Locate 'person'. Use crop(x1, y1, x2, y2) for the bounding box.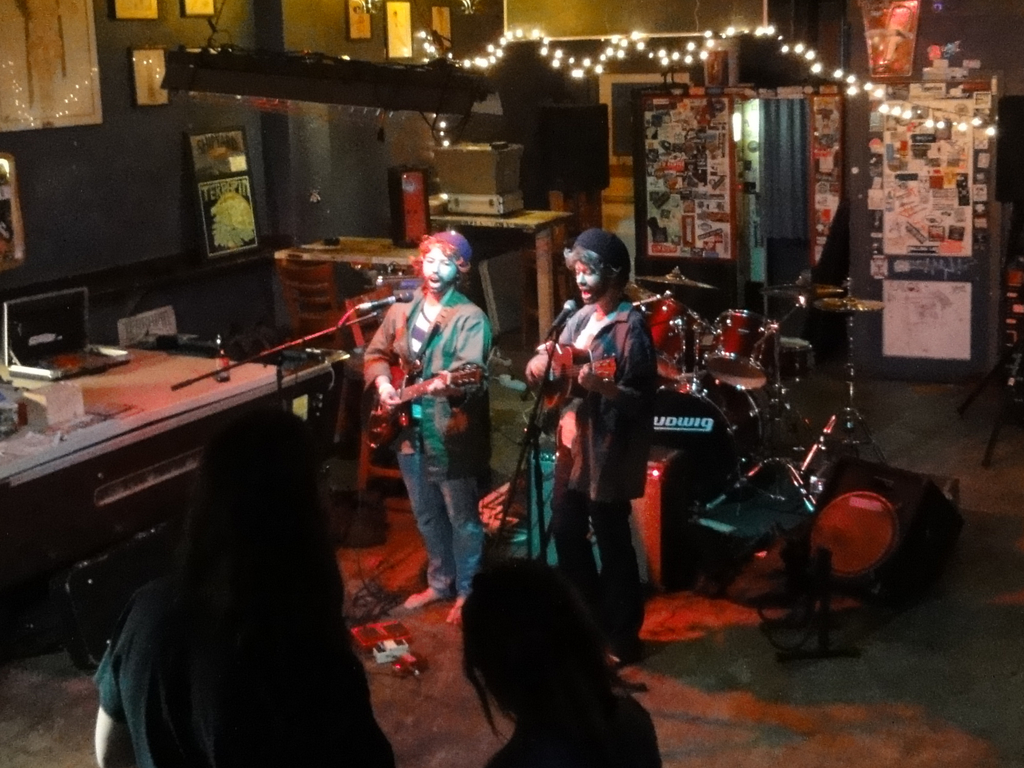
crop(521, 223, 653, 659).
